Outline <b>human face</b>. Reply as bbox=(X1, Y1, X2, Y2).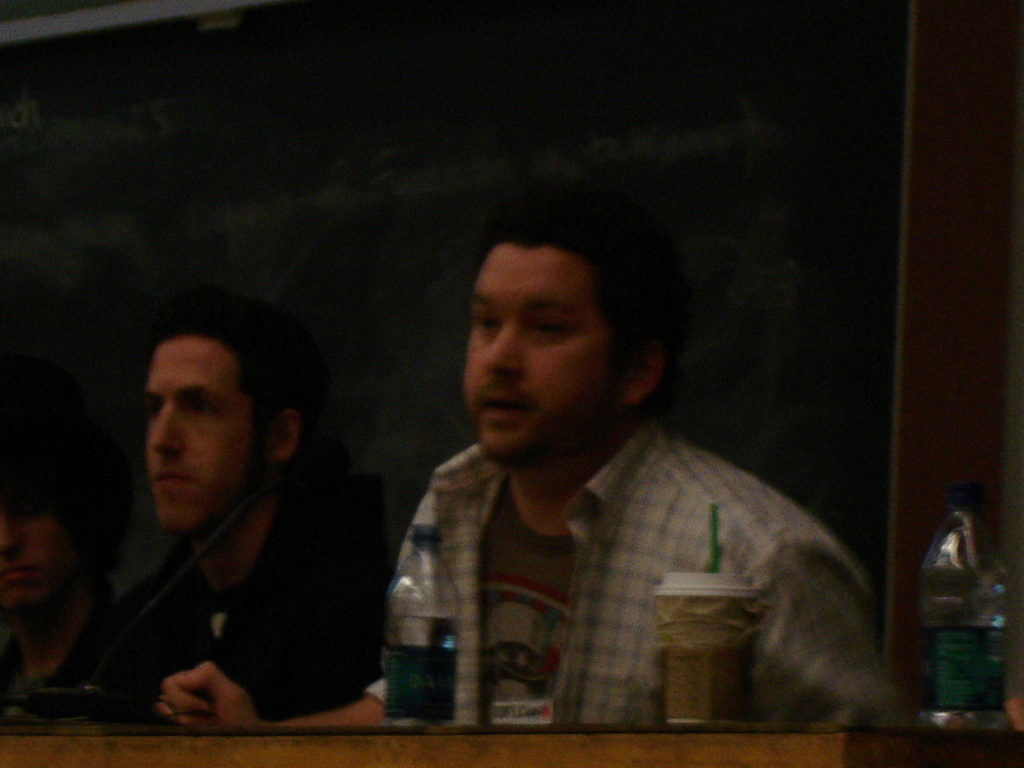
bbox=(143, 335, 257, 532).
